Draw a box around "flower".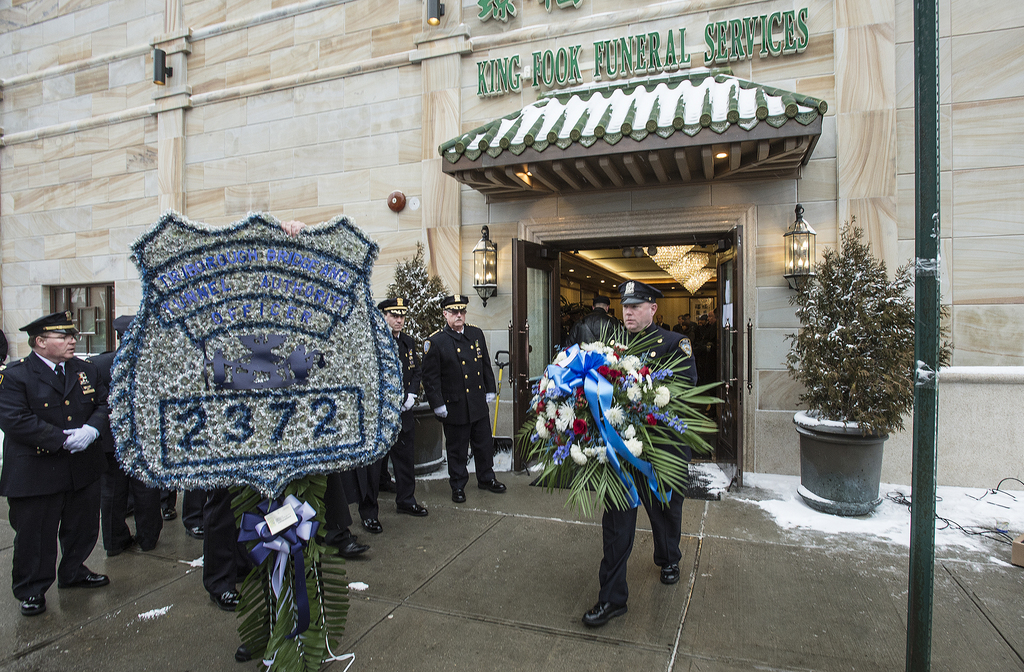
x1=646 y1=381 x2=675 y2=414.
